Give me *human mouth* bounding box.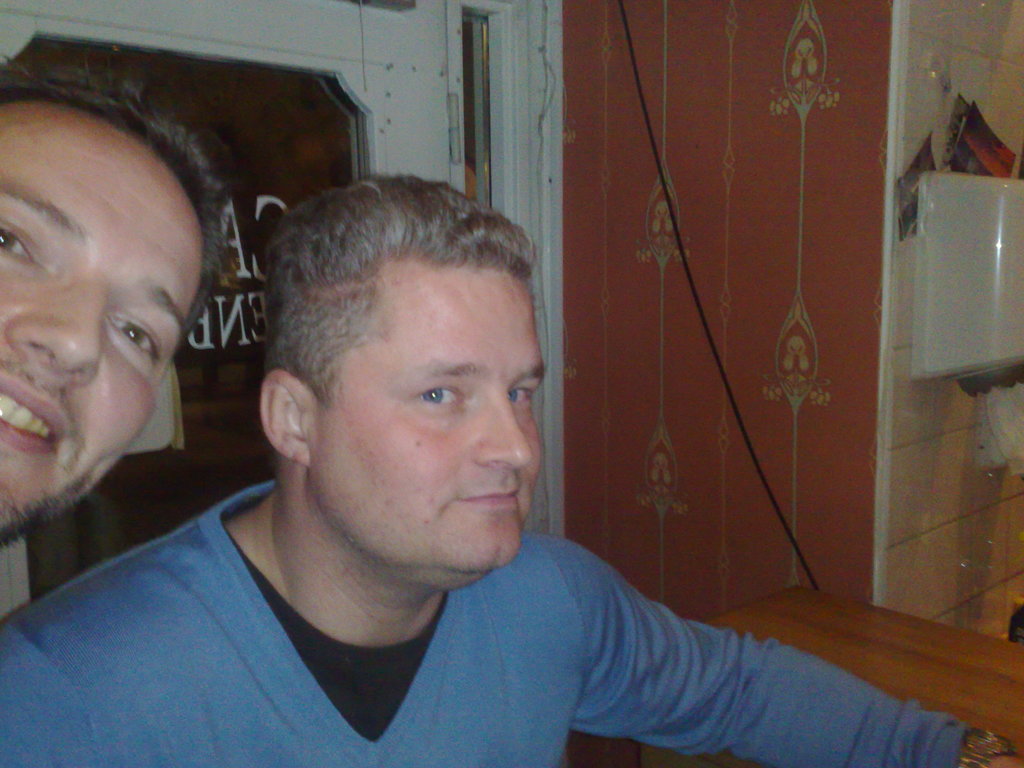
<bbox>0, 358, 74, 461</bbox>.
